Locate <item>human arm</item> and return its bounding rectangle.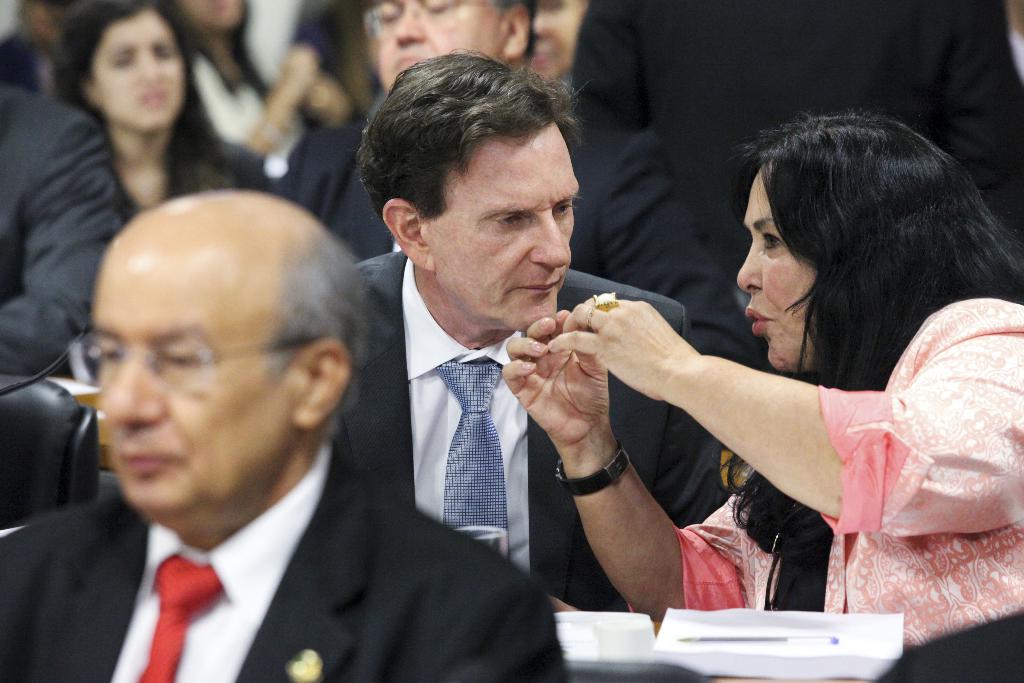
box=[0, 115, 128, 372].
